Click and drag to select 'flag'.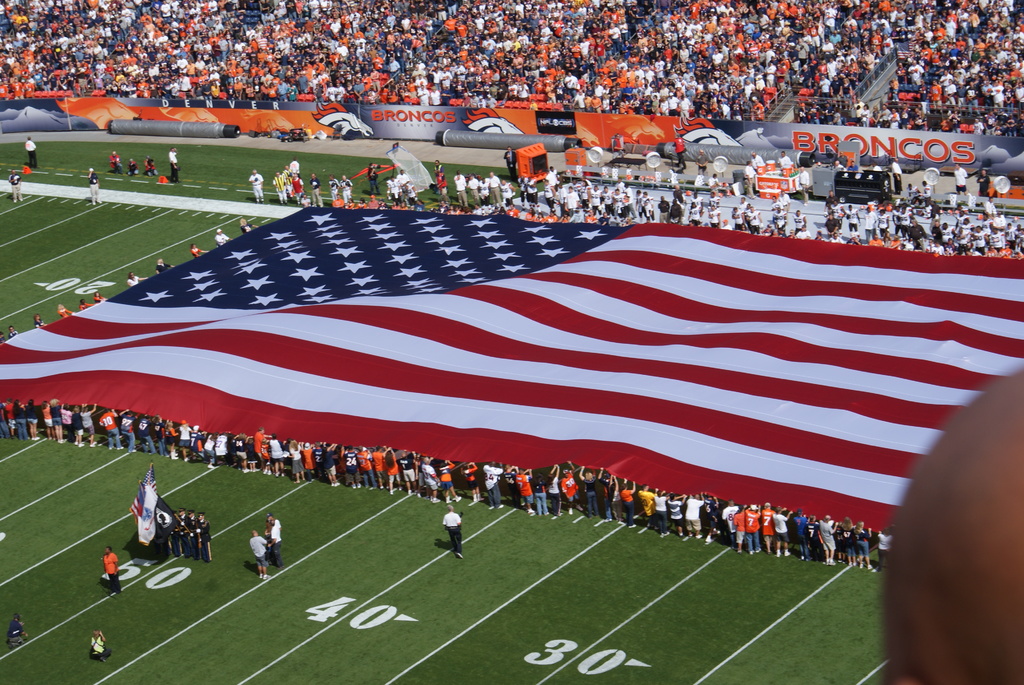
Selection: box=[308, 104, 378, 141].
